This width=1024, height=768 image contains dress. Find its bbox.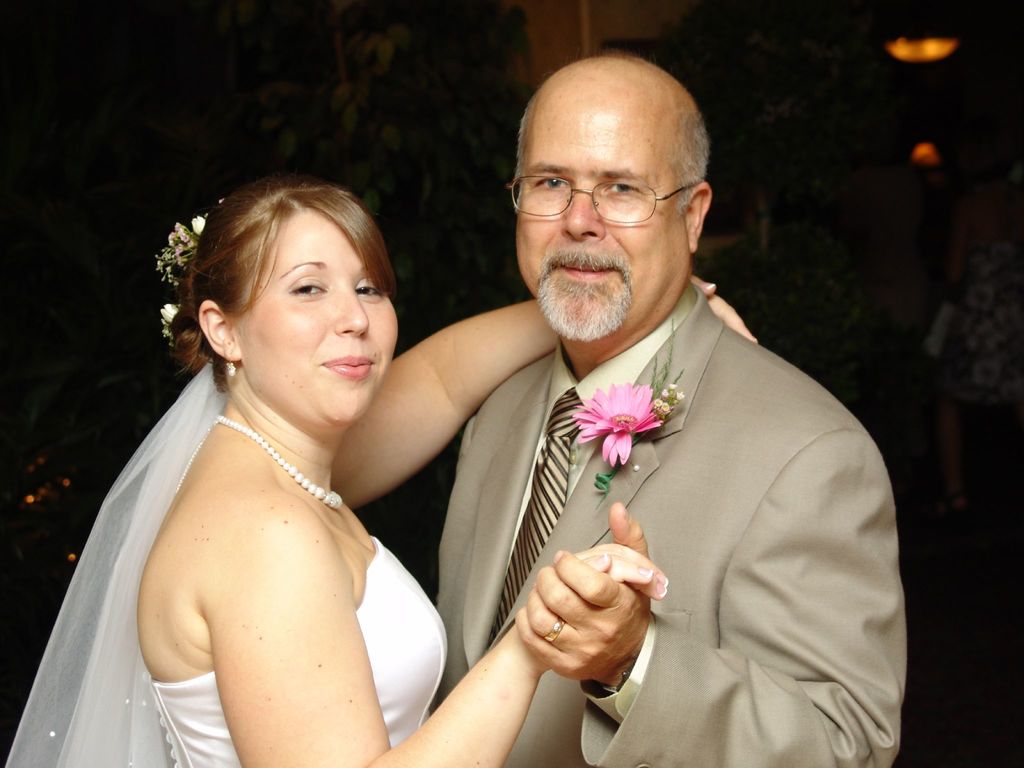
{"x1": 144, "y1": 535, "x2": 456, "y2": 767}.
